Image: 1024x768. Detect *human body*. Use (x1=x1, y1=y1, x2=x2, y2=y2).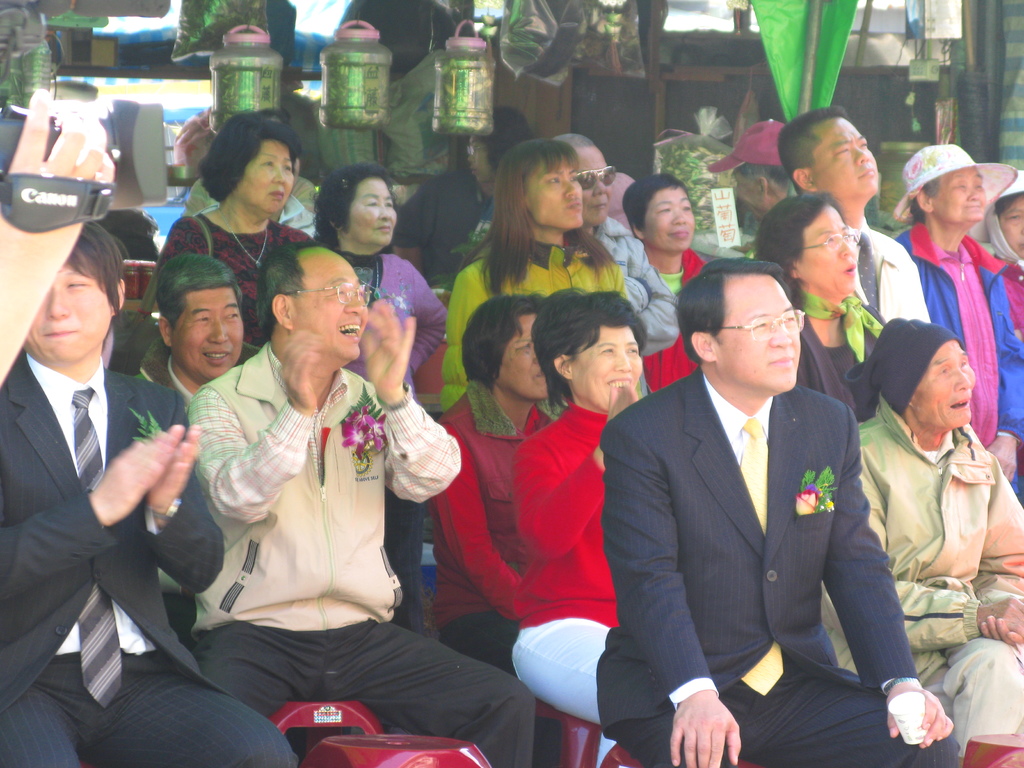
(x1=304, y1=163, x2=460, y2=390).
